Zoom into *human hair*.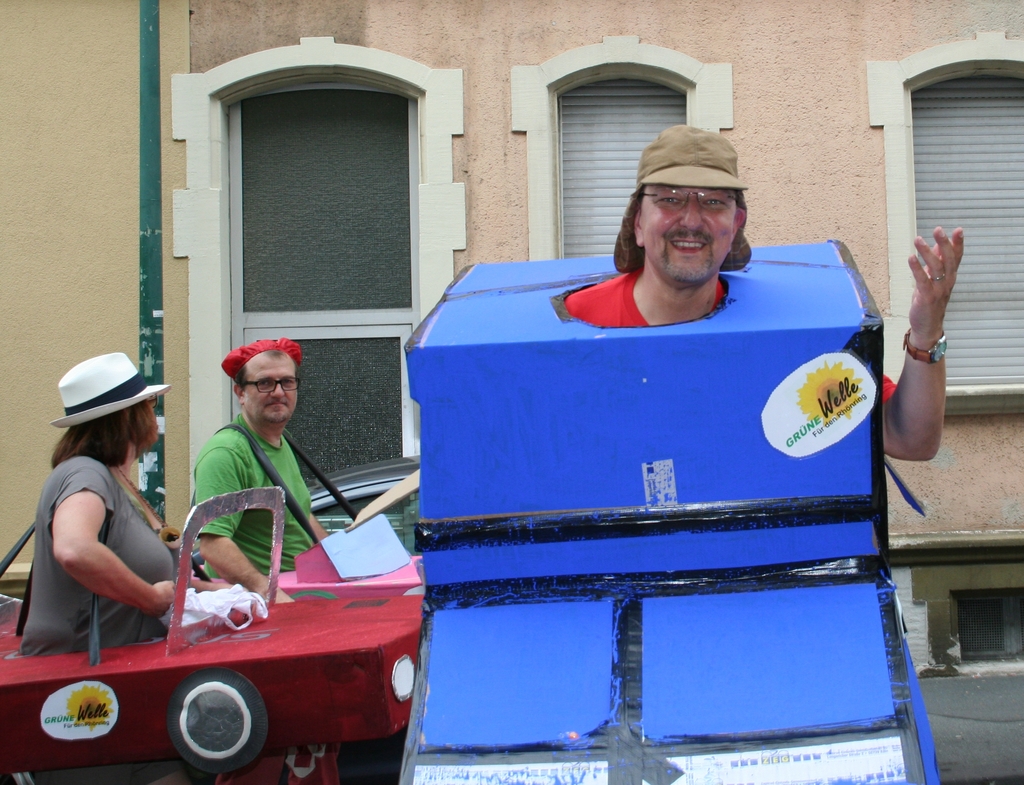
Zoom target: 47, 403, 159, 471.
